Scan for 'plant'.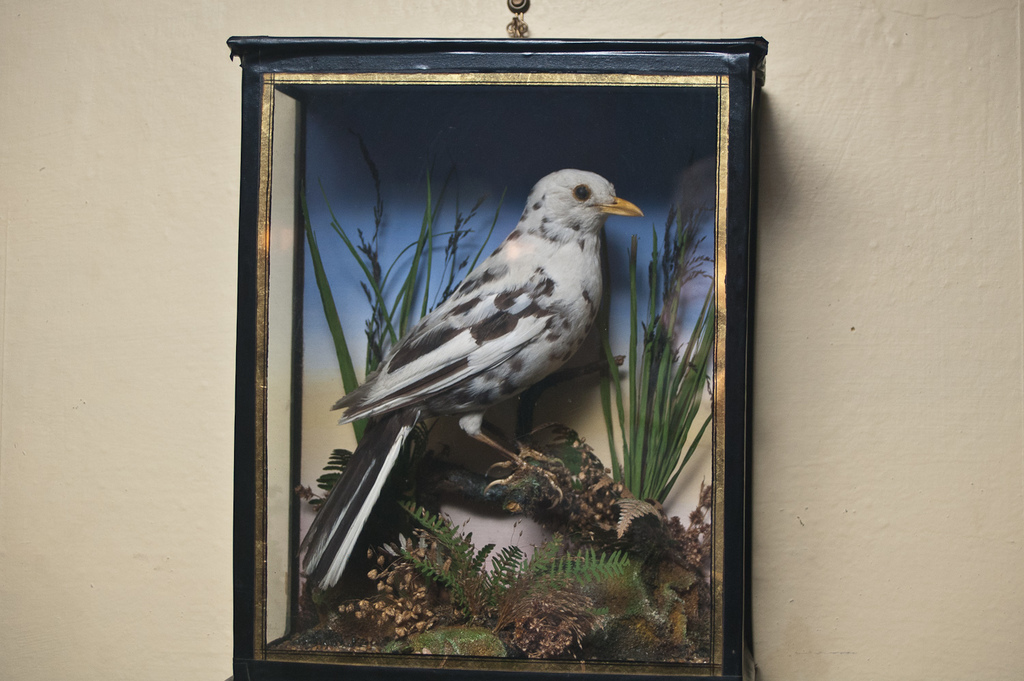
Scan result: (296, 115, 530, 592).
